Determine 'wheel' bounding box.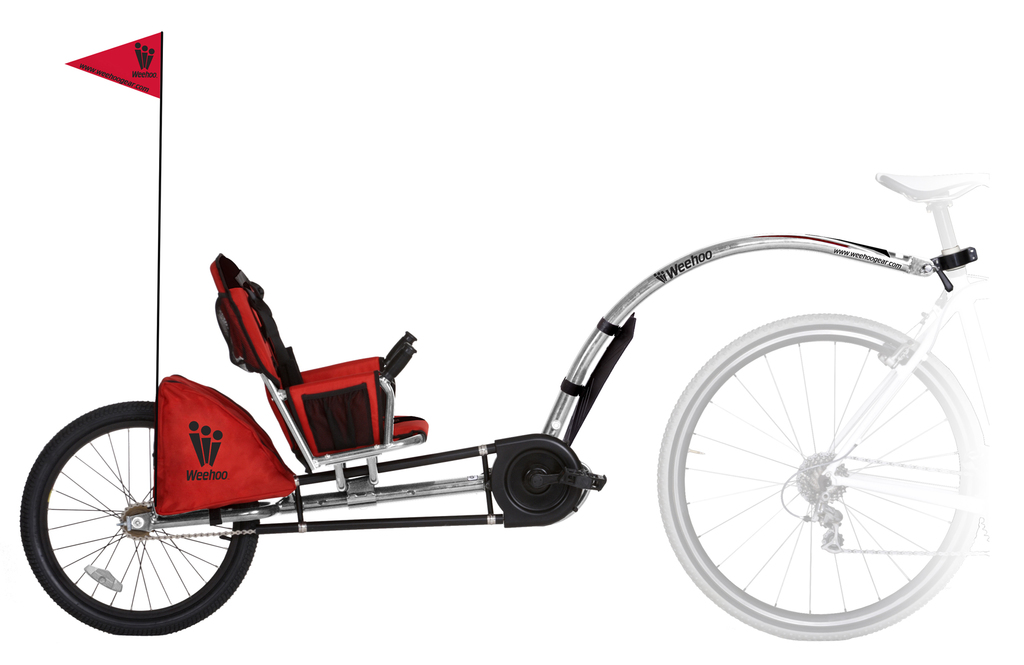
Determined: 19:399:262:639.
